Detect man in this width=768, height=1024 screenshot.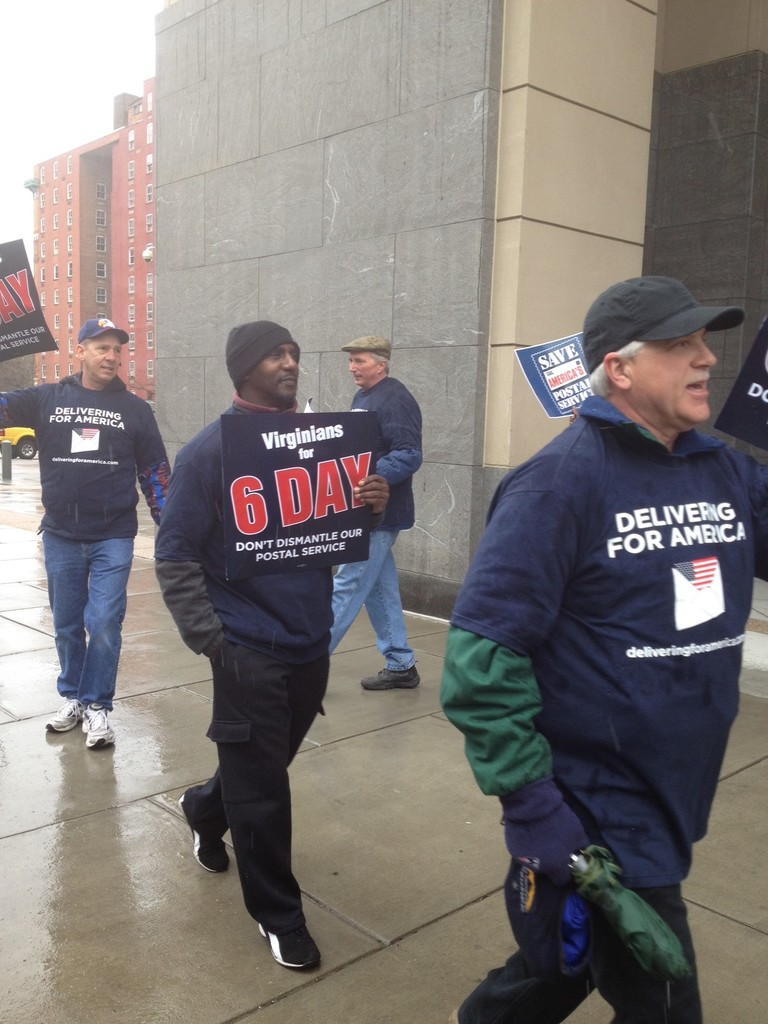
Detection: x1=332, y1=339, x2=427, y2=691.
